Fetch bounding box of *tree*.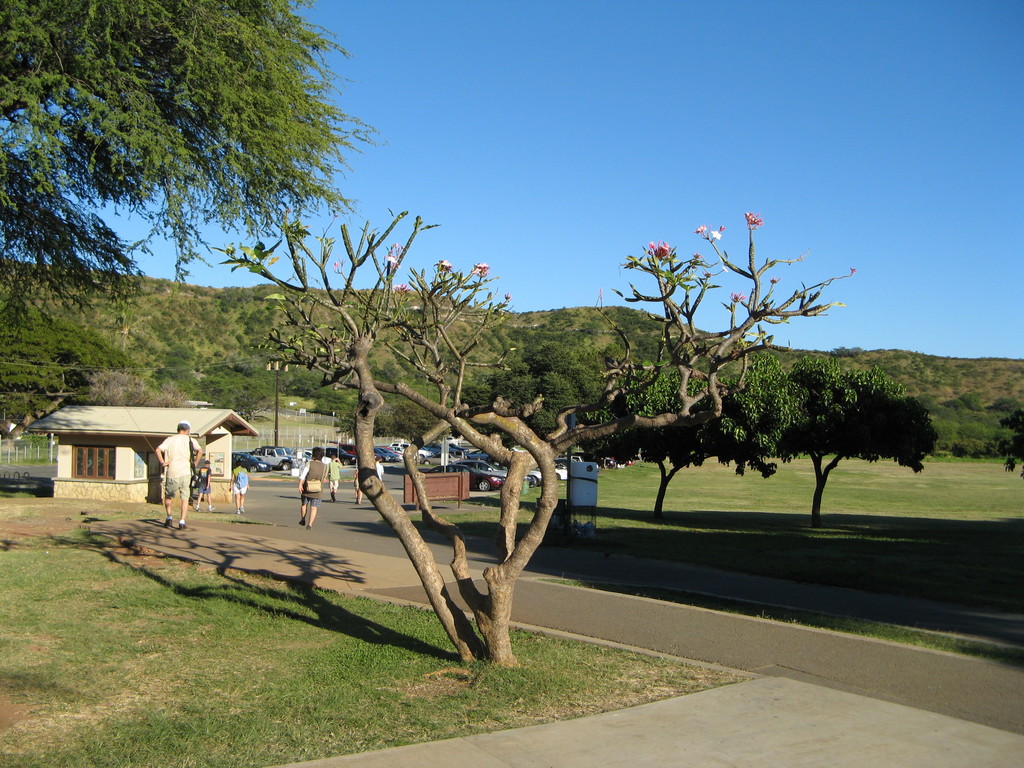
Bbox: (767,355,941,531).
